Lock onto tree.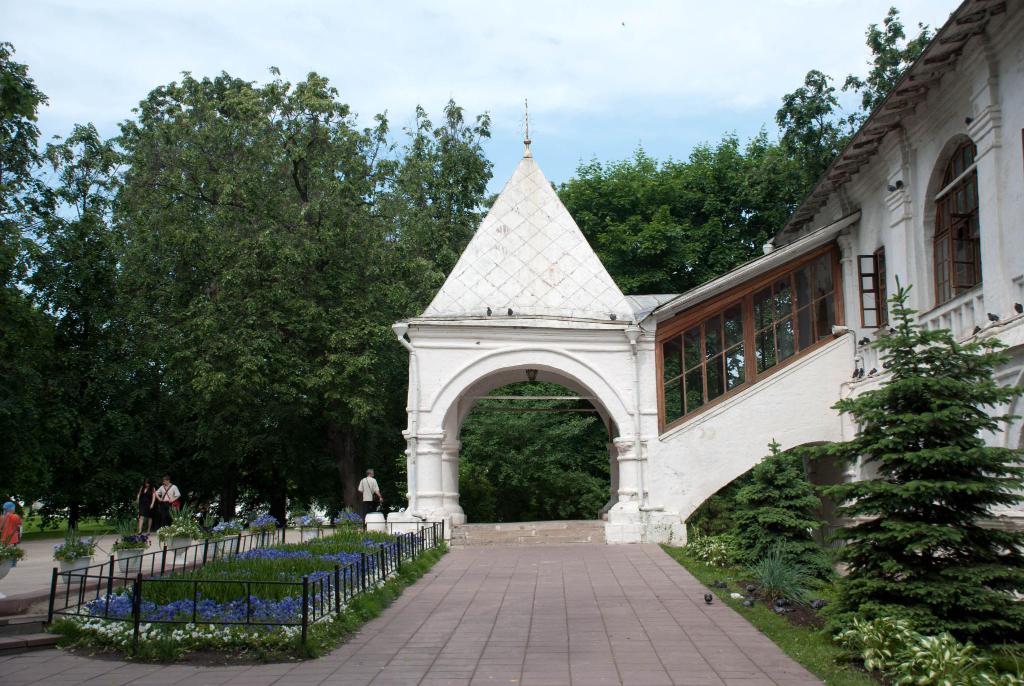
Locked: BBox(0, 36, 103, 509).
